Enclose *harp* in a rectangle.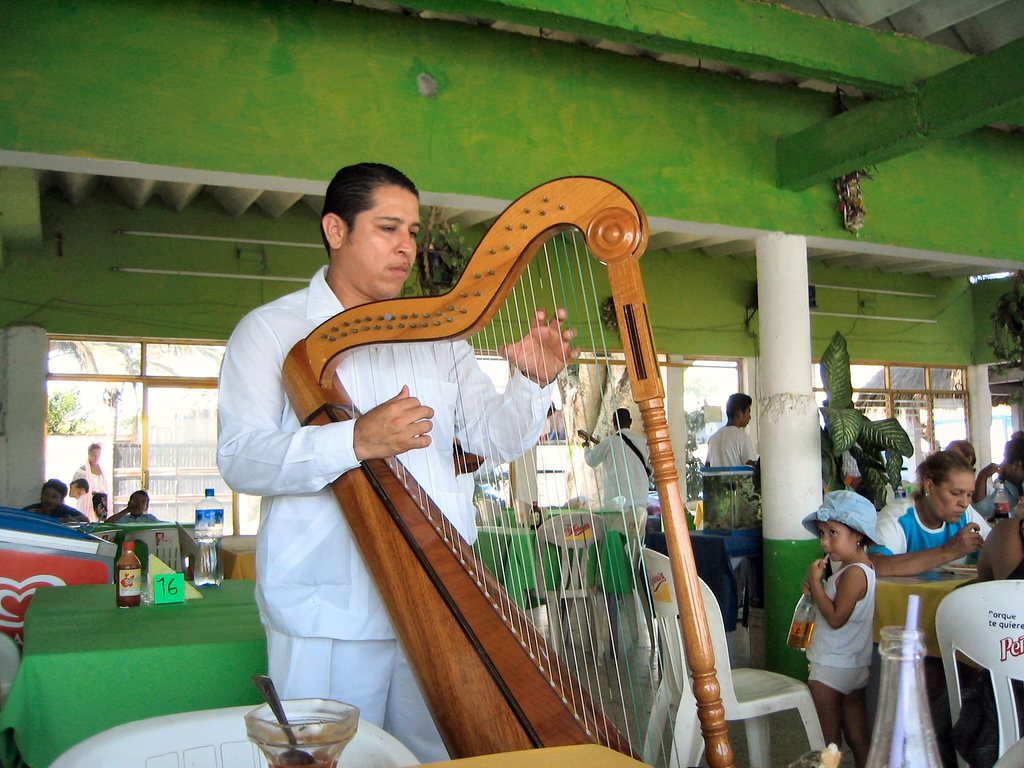
l=281, t=176, r=740, b=767.
